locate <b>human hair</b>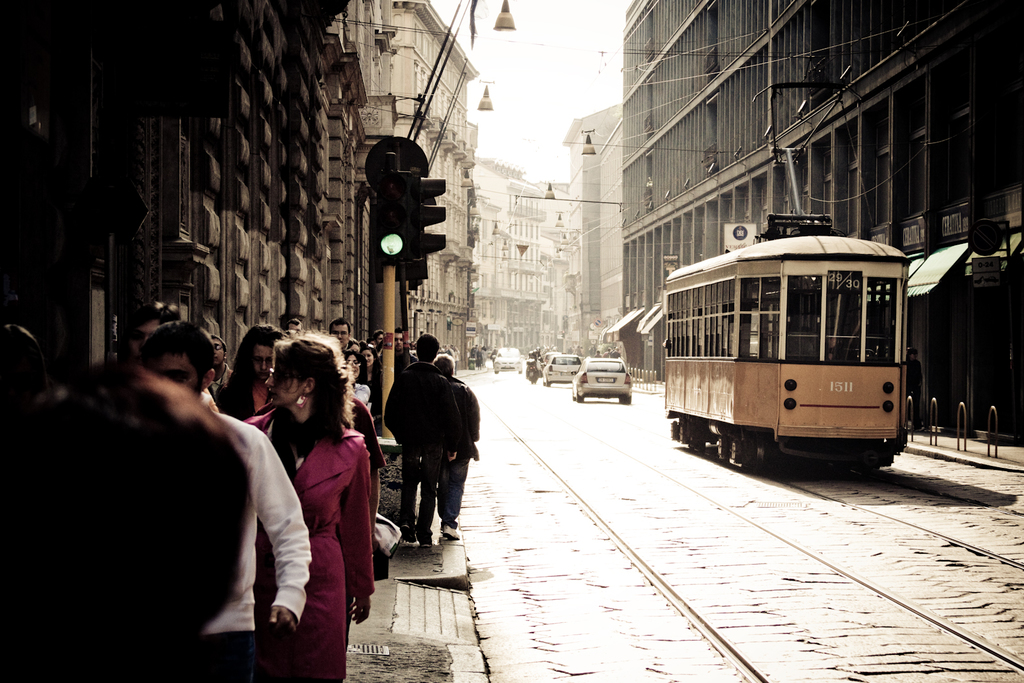
locate(125, 301, 182, 348)
